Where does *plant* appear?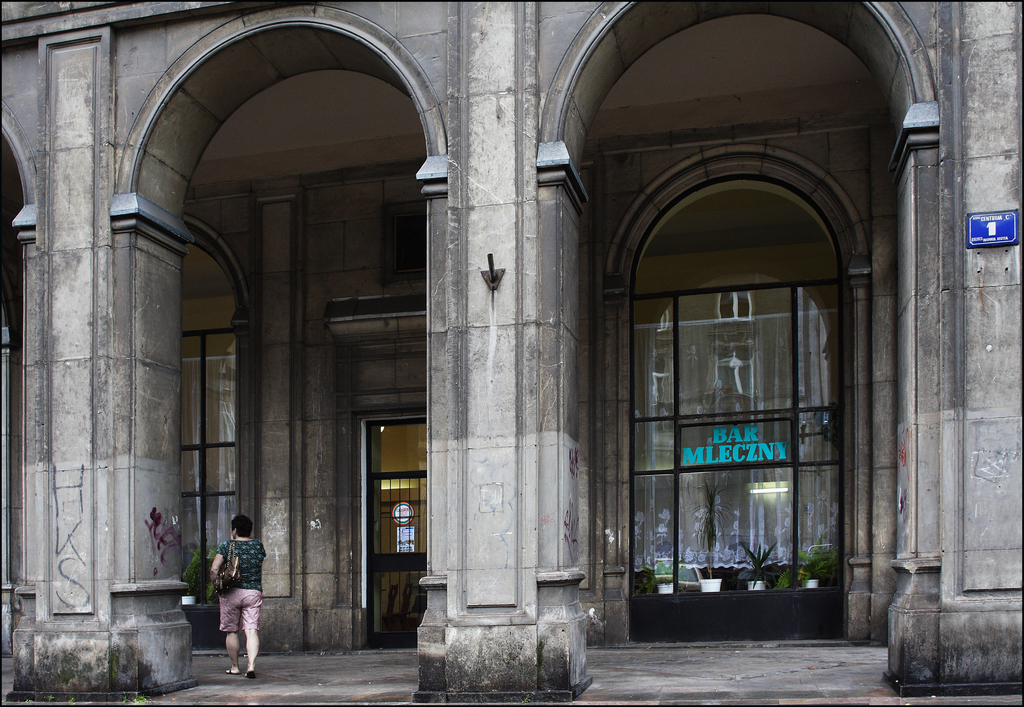
Appears at region(633, 564, 658, 592).
